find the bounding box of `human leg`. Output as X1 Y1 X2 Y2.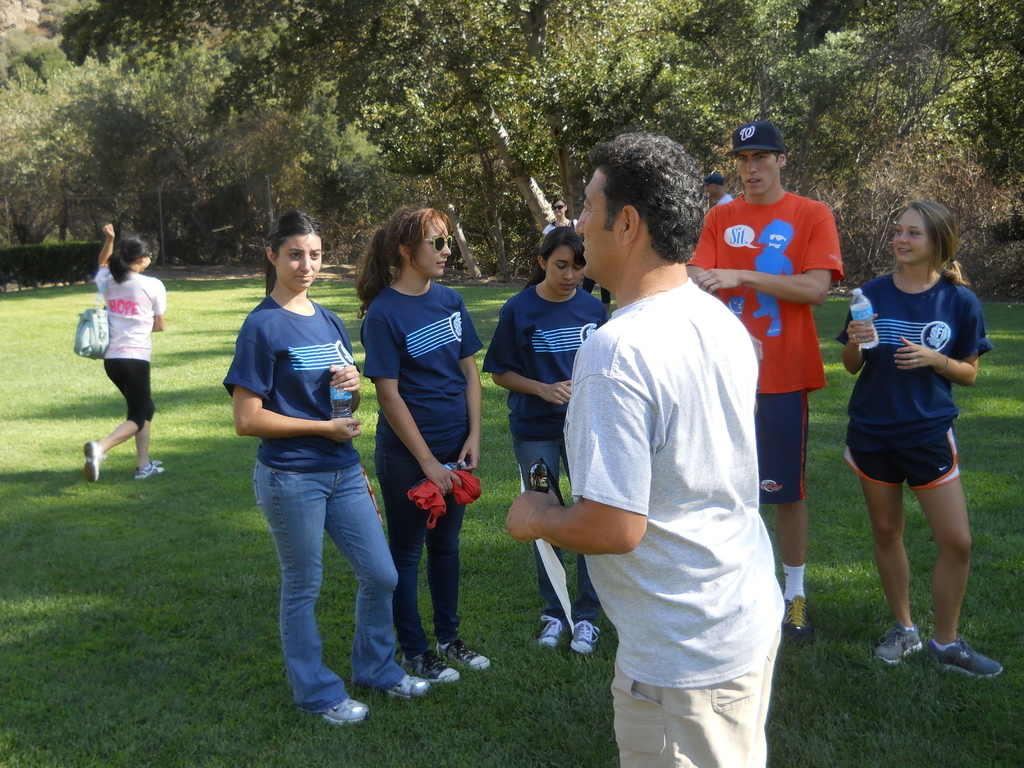
255 465 371 716.
